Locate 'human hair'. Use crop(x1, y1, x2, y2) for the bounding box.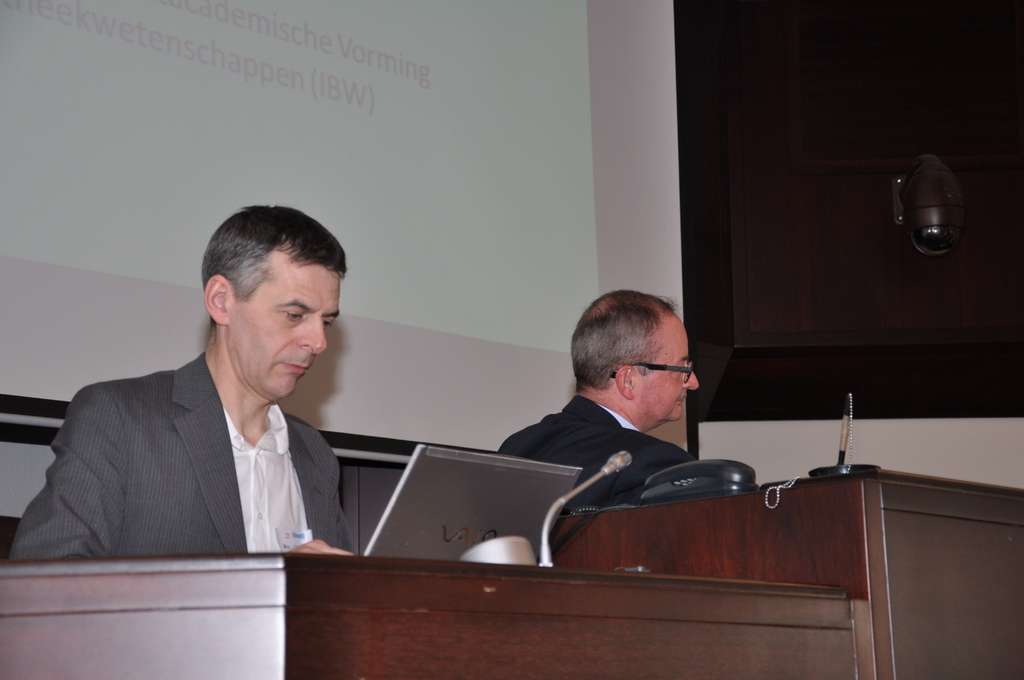
crop(193, 206, 339, 351).
